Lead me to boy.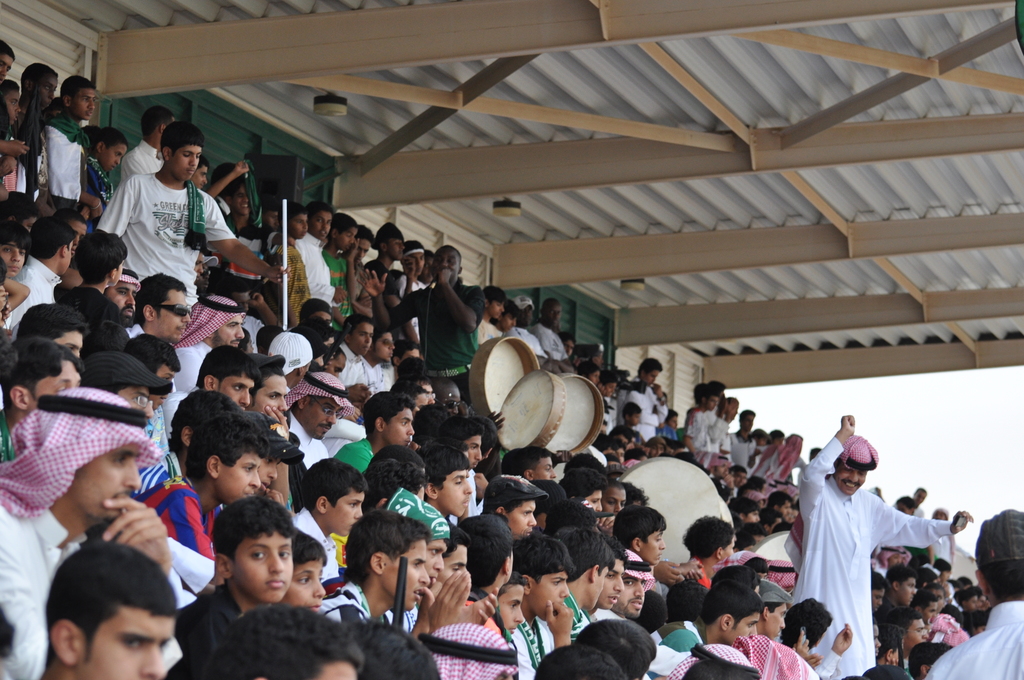
Lead to (280, 534, 348, 628).
